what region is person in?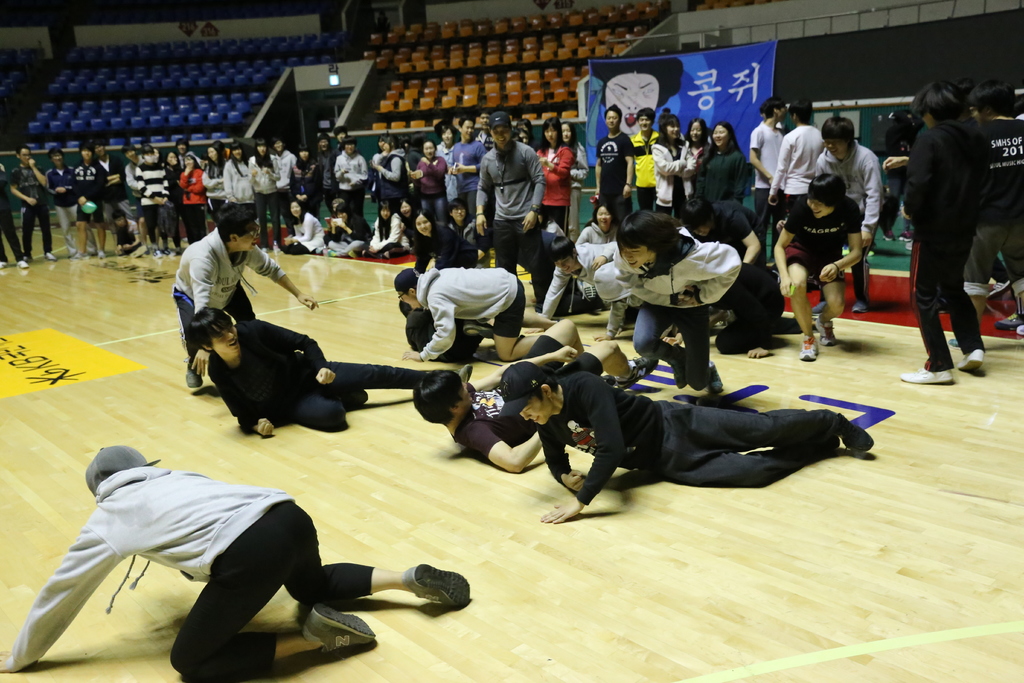
box(184, 305, 472, 455).
